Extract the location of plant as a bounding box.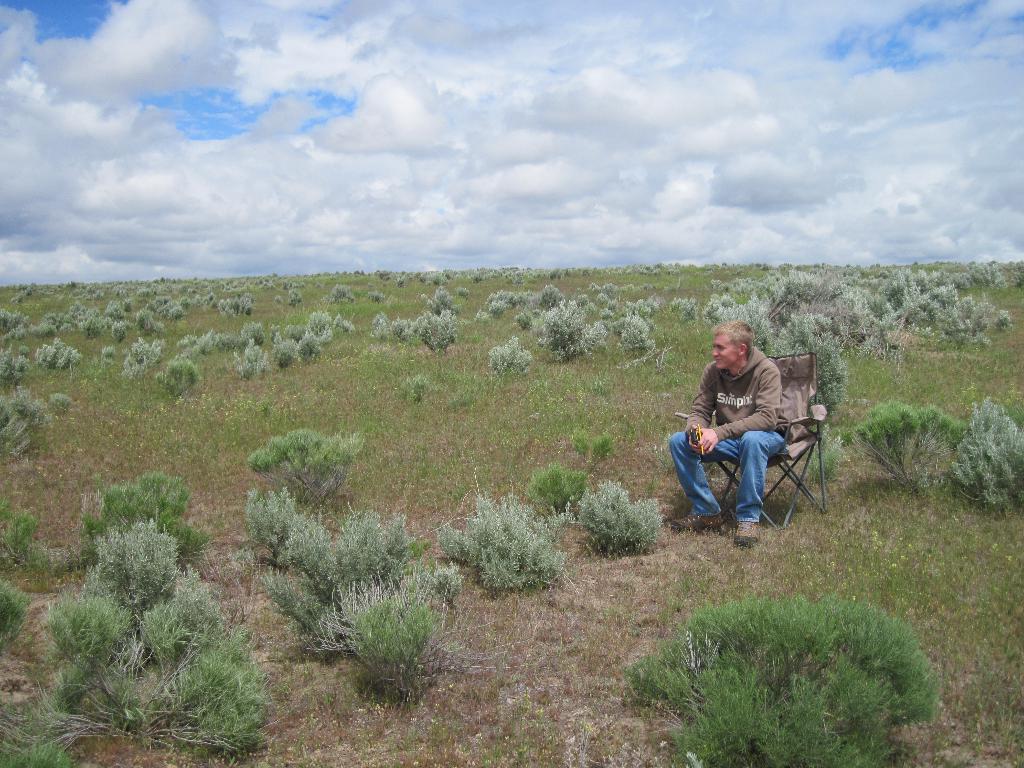
x1=315 y1=569 x2=447 y2=695.
